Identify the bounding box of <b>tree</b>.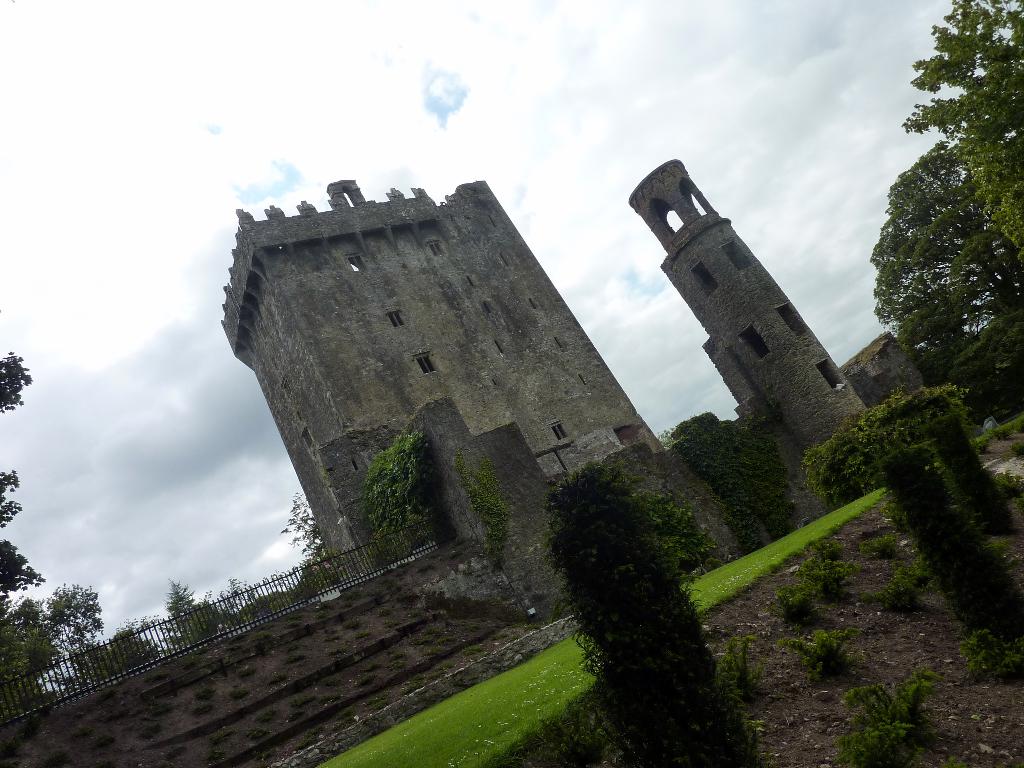
0 468 22 533.
